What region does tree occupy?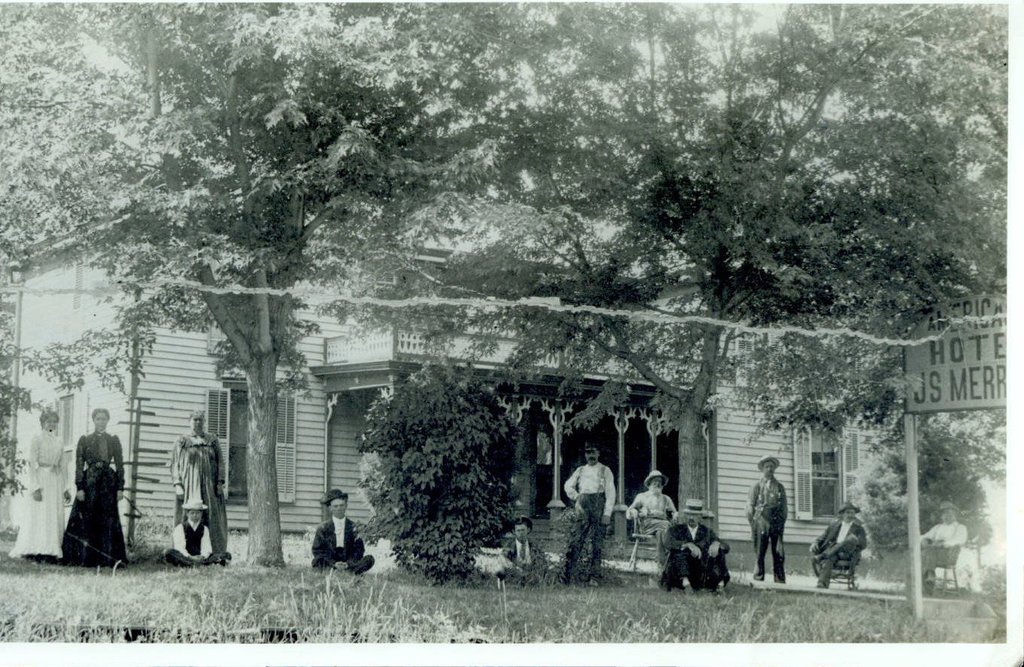
0,0,530,568.
